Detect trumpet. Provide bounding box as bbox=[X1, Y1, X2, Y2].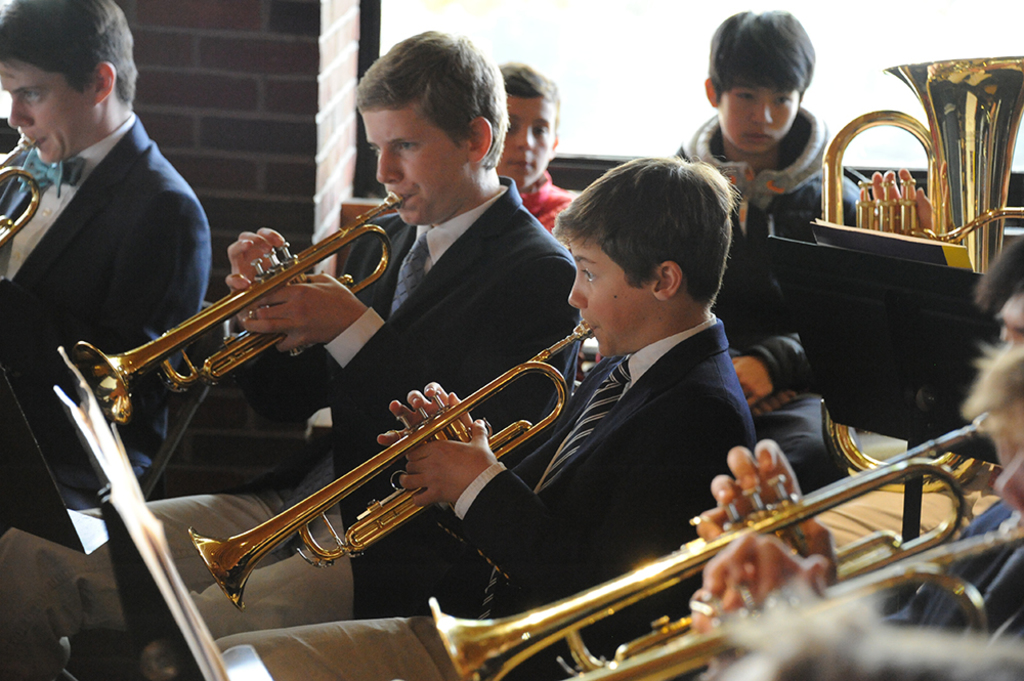
bbox=[0, 130, 47, 256].
